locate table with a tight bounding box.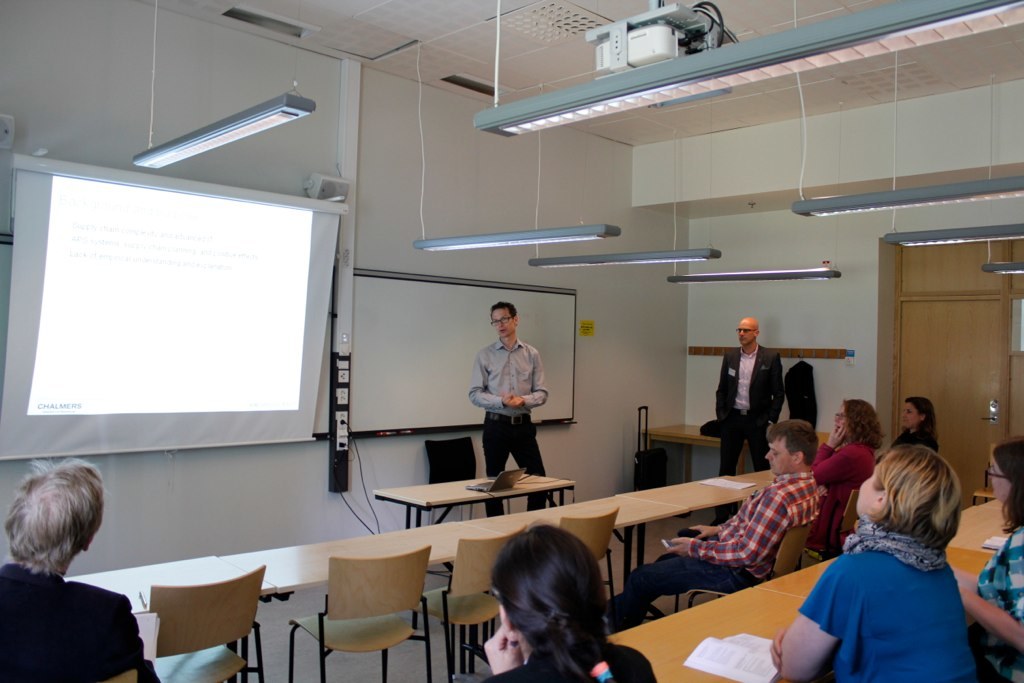
(left=728, top=466, right=817, bottom=477).
